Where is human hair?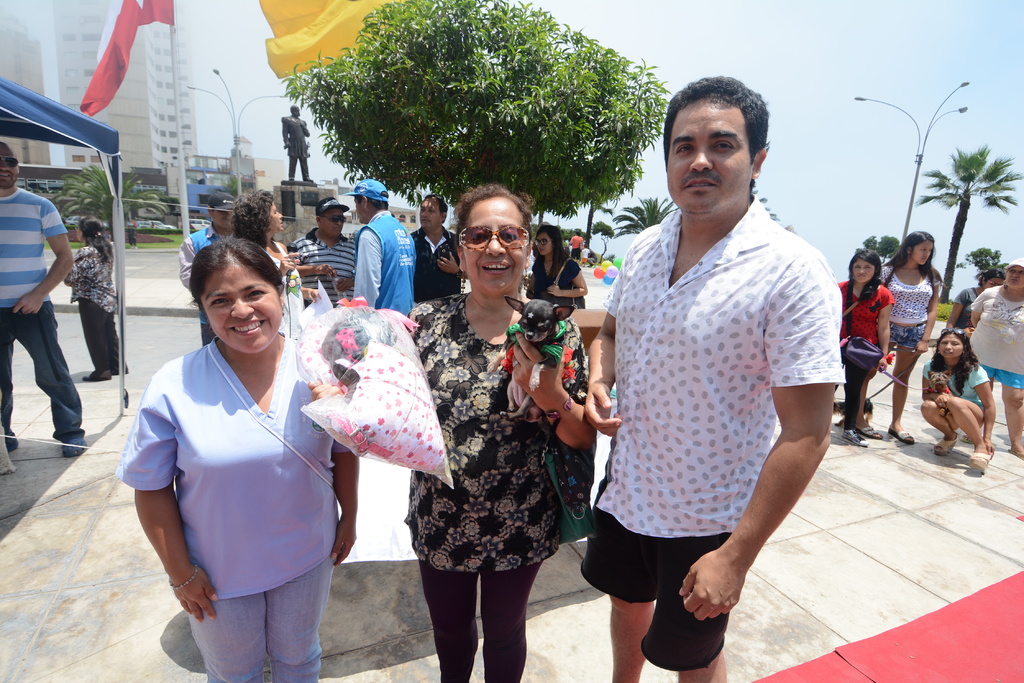
left=80, top=214, right=115, bottom=263.
